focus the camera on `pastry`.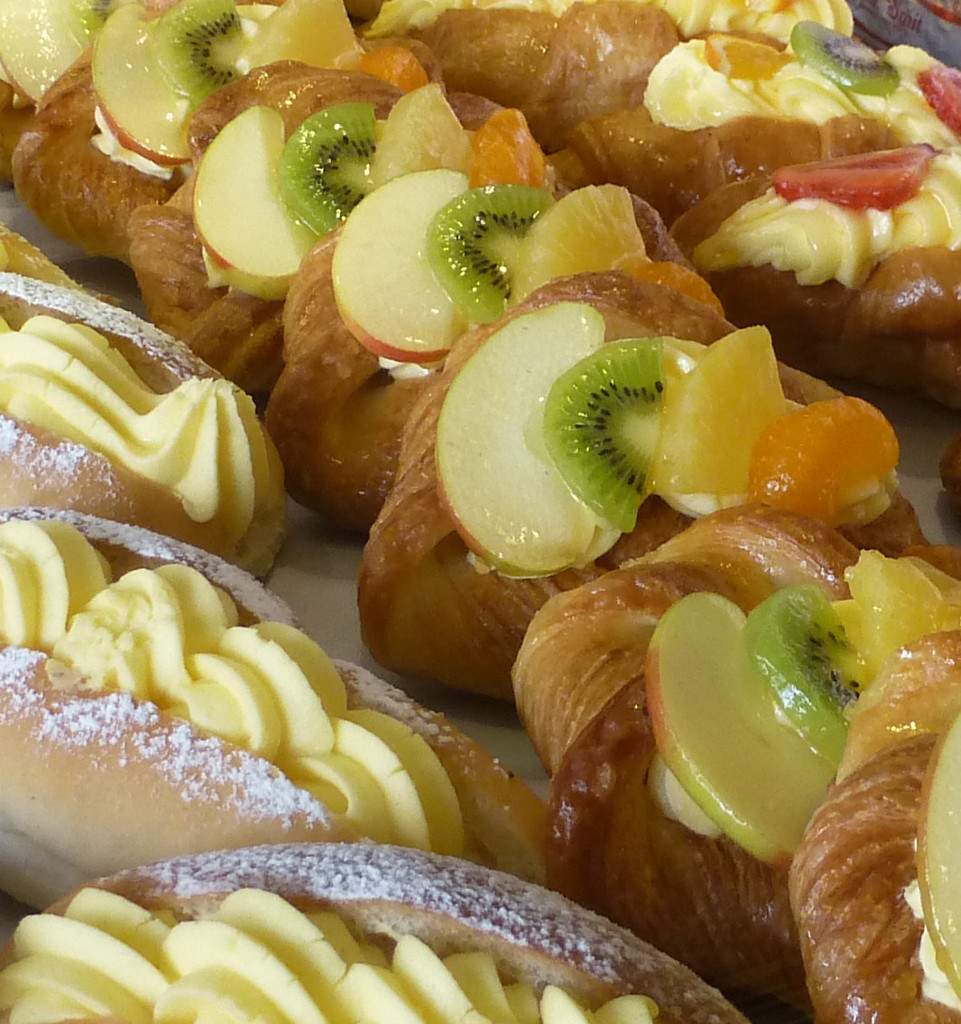
Focus region: 273,171,696,546.
